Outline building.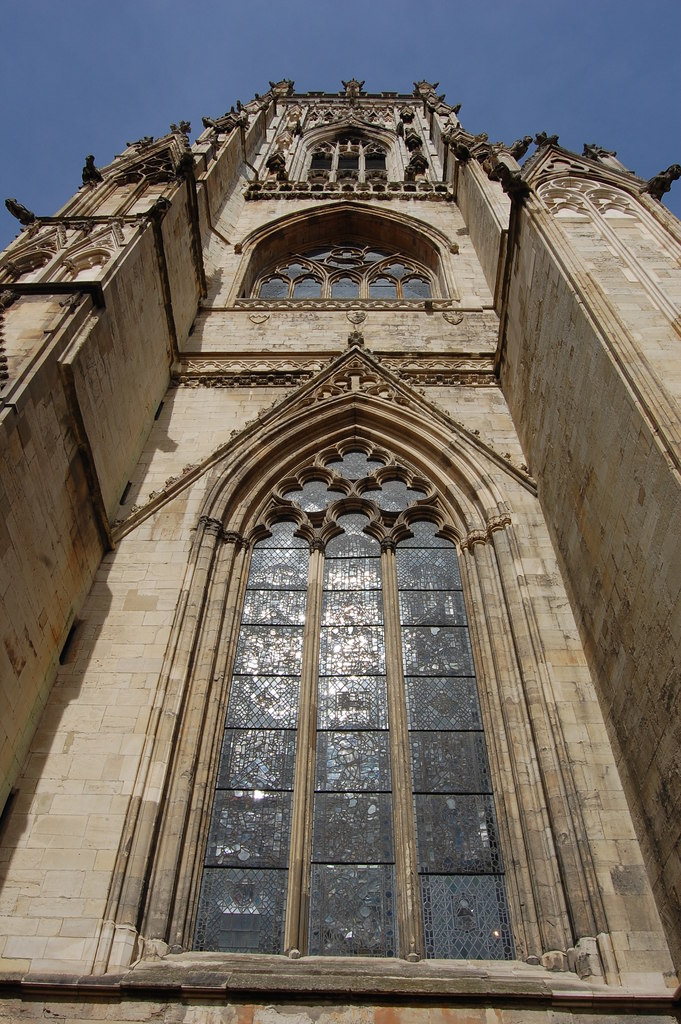
Outline: {"left": 0, "top": 76, "right": 680, "bottom": 1023}.
